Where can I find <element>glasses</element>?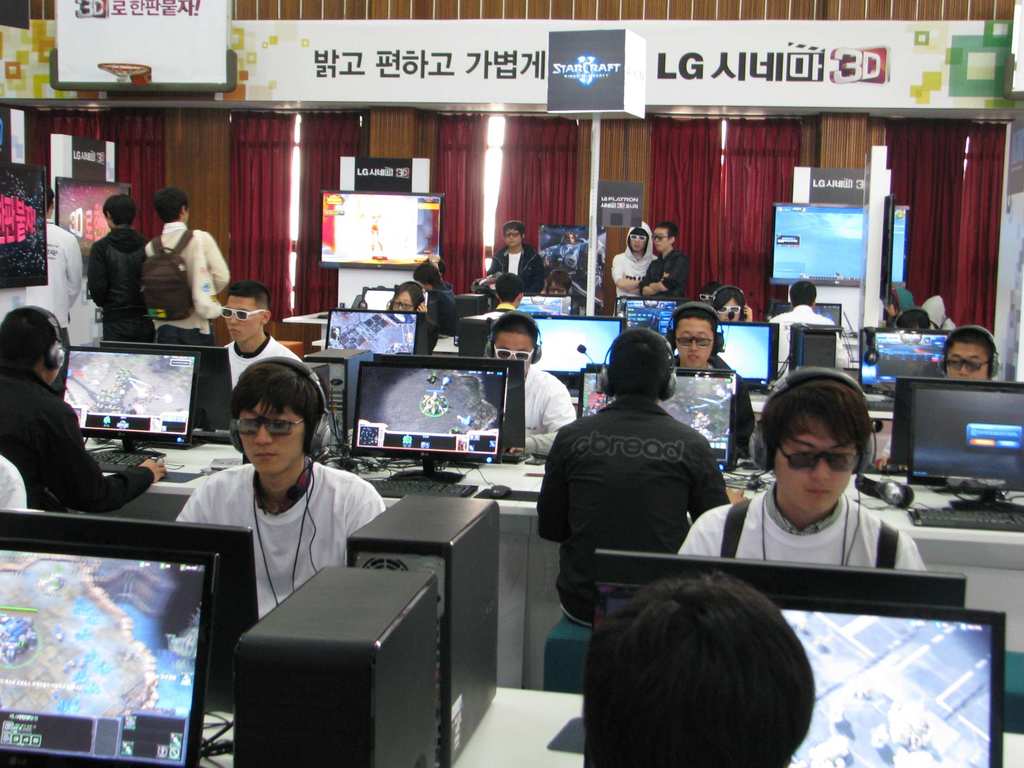
You can find it at detection(773, 440, 863, 475).
